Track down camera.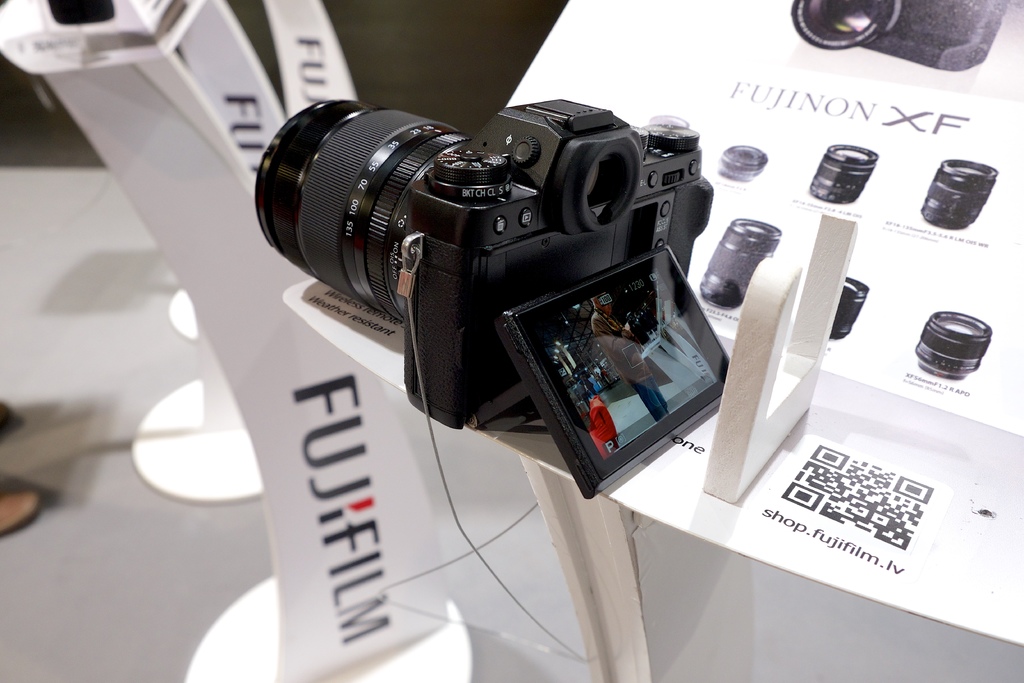
Tracked to [712, 144, 765, 177].
